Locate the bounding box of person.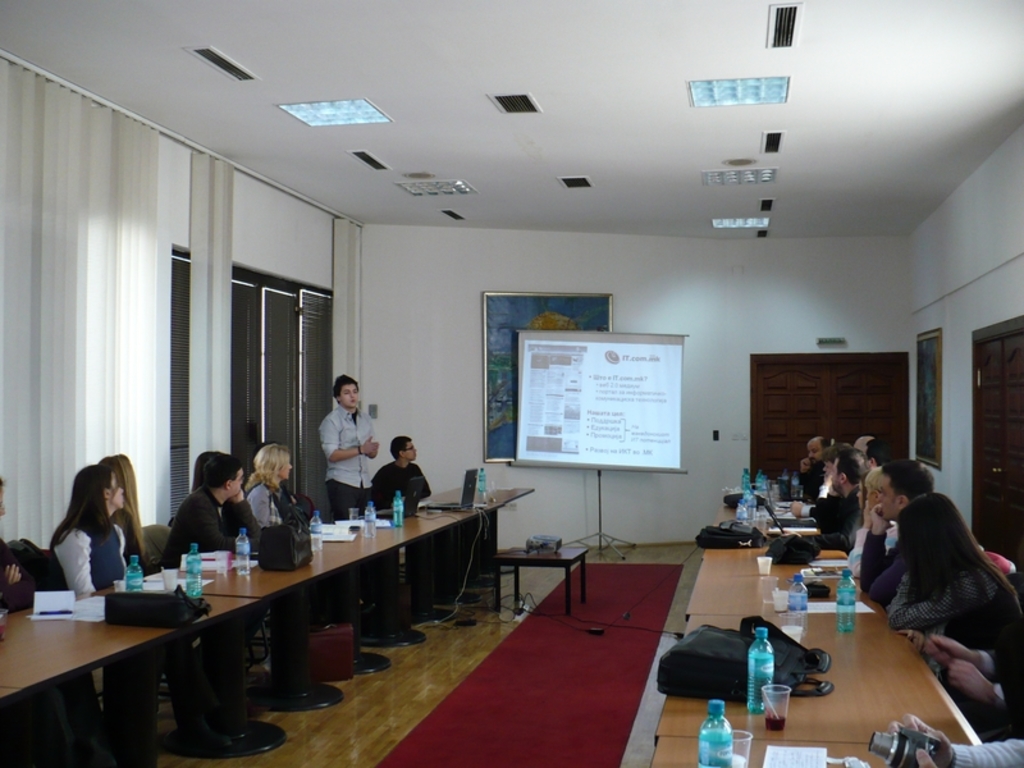
Bounding box: [x1=859, y1=492, x2=1020, y2=643].
